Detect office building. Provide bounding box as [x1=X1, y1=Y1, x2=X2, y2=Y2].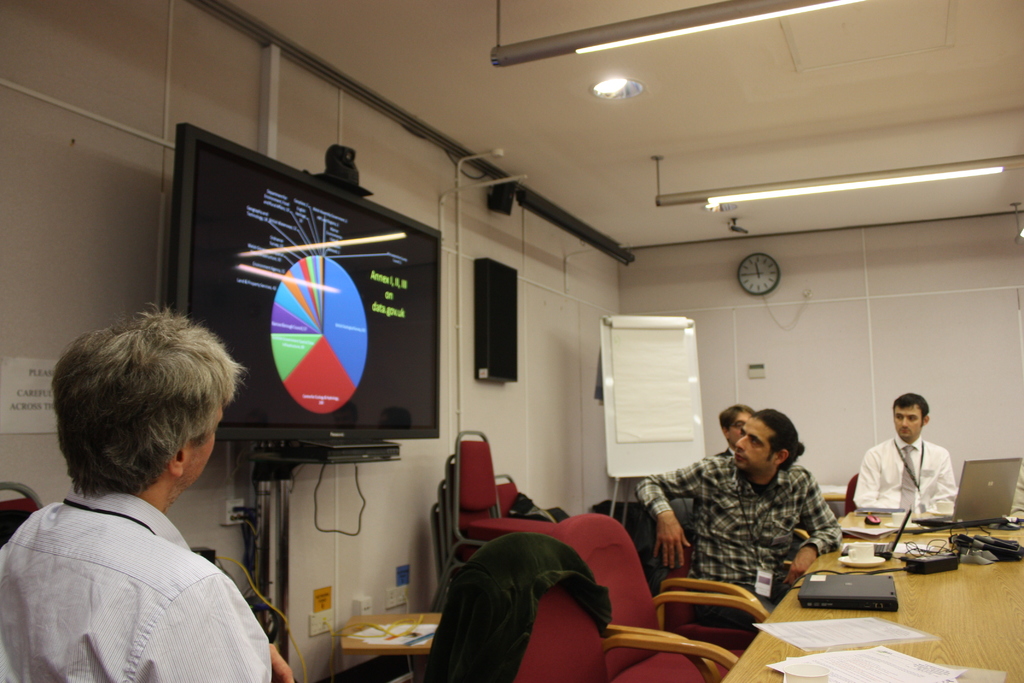
[x1=0, y1=0, x2=1023, y2=682].
